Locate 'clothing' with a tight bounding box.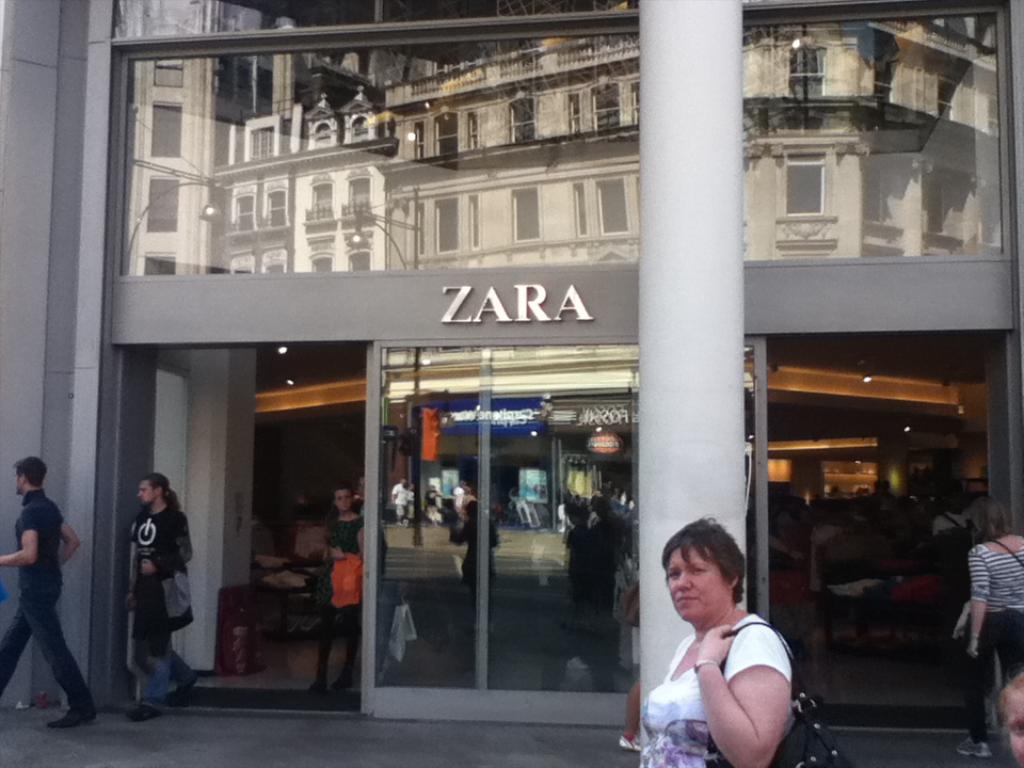
(306,513,366,669).
